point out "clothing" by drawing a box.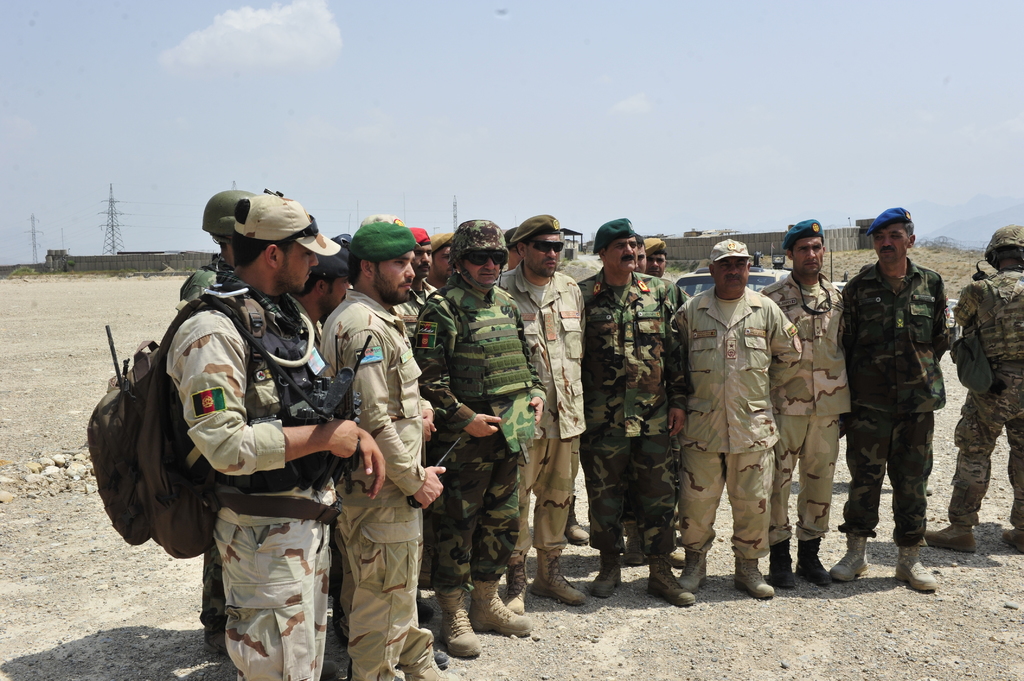
(x1=840, y1=257, x2=950, y2=545).
